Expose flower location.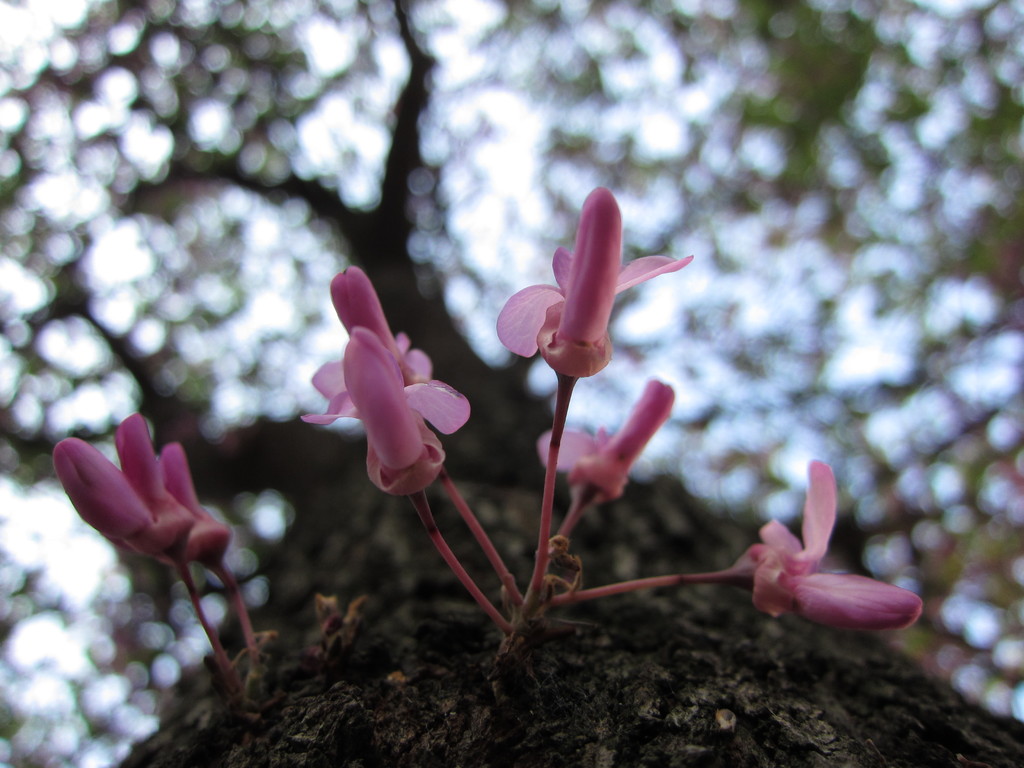
Exposed at <region>303, 262, 444, 380</region>.
